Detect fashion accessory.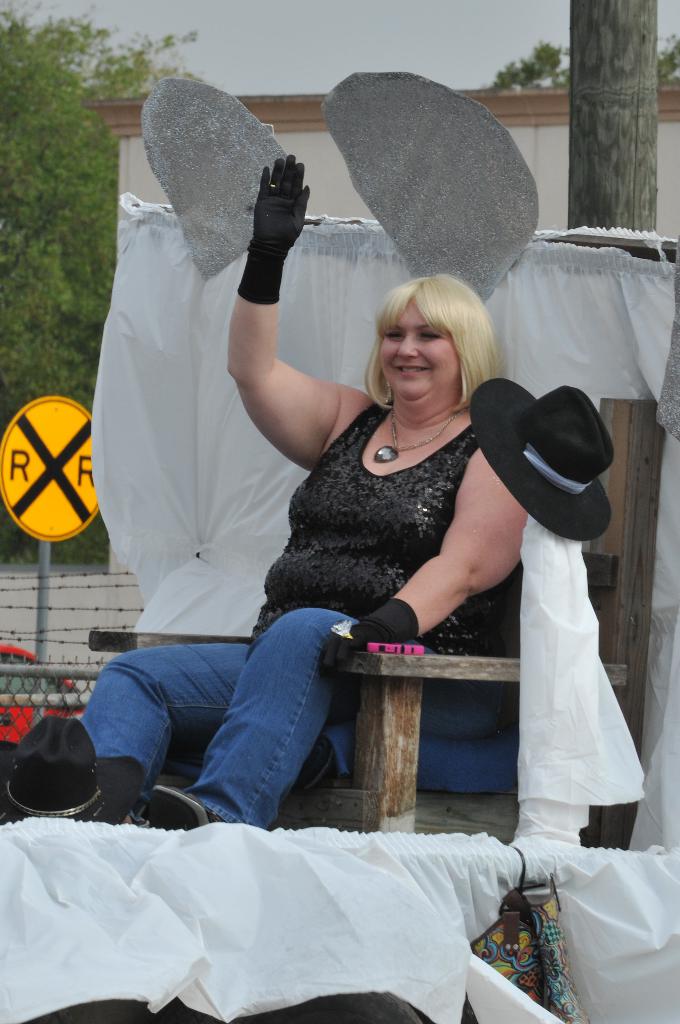
Detected at 466 378 615 541.
